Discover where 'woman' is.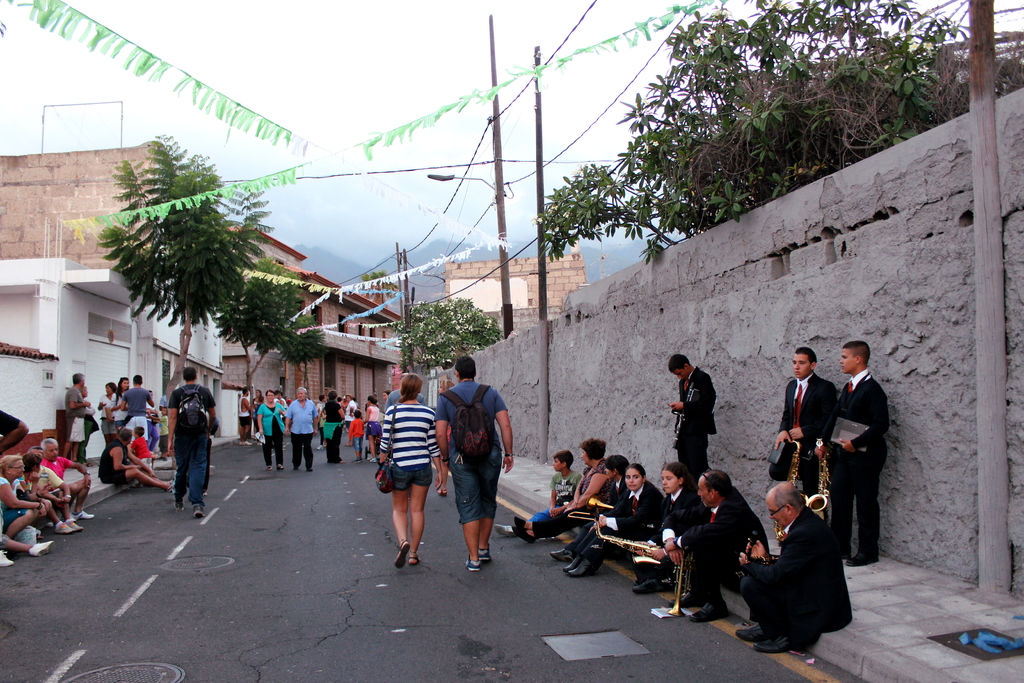
Discovered at bbox=(109, 375, 132, 432).
